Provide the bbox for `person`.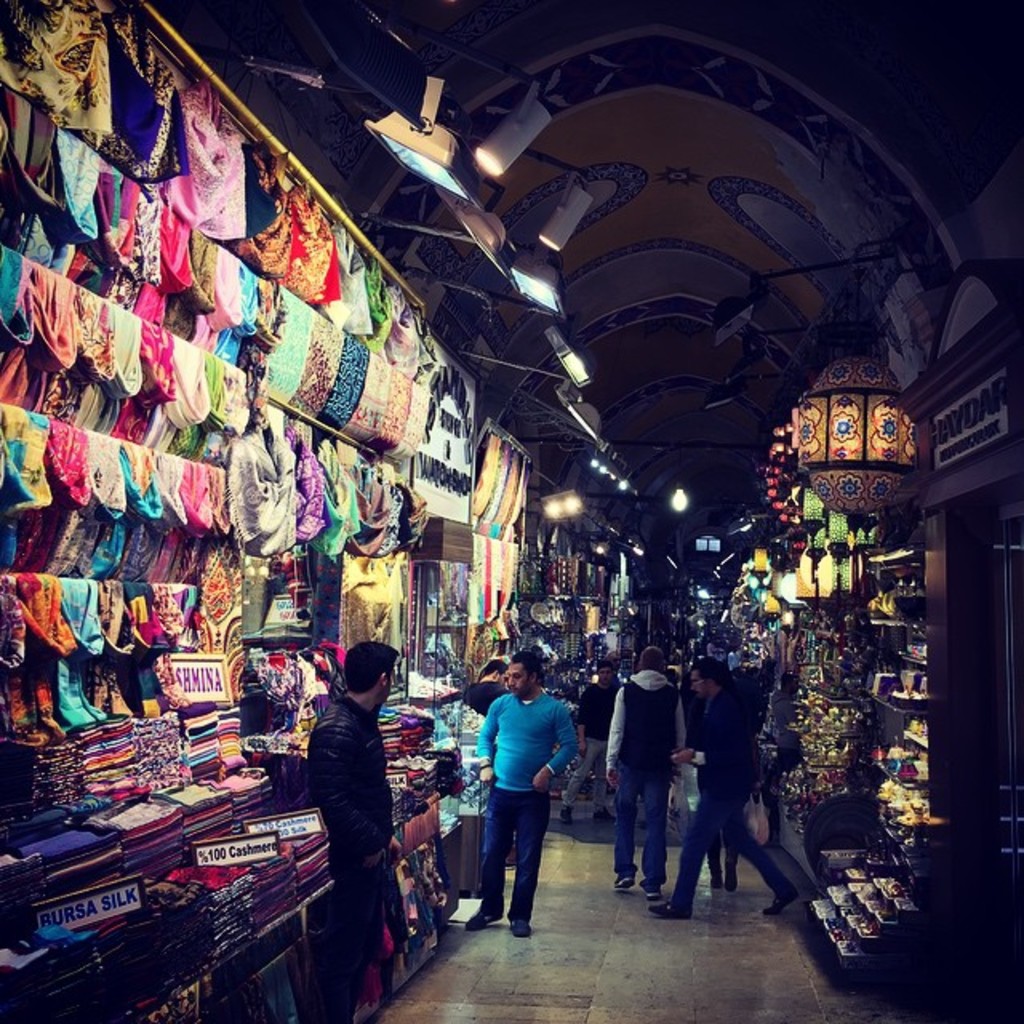
Rect(477, 650, 592, 941).
